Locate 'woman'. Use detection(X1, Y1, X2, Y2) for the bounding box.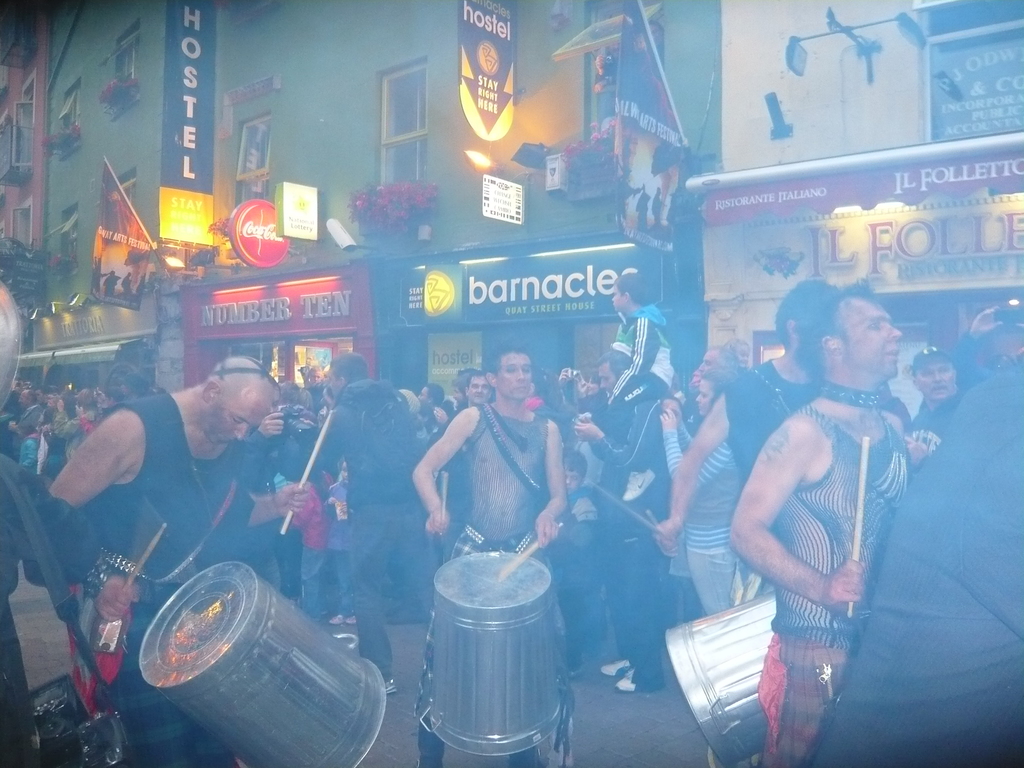
detection(68, 364, 146, 454).
